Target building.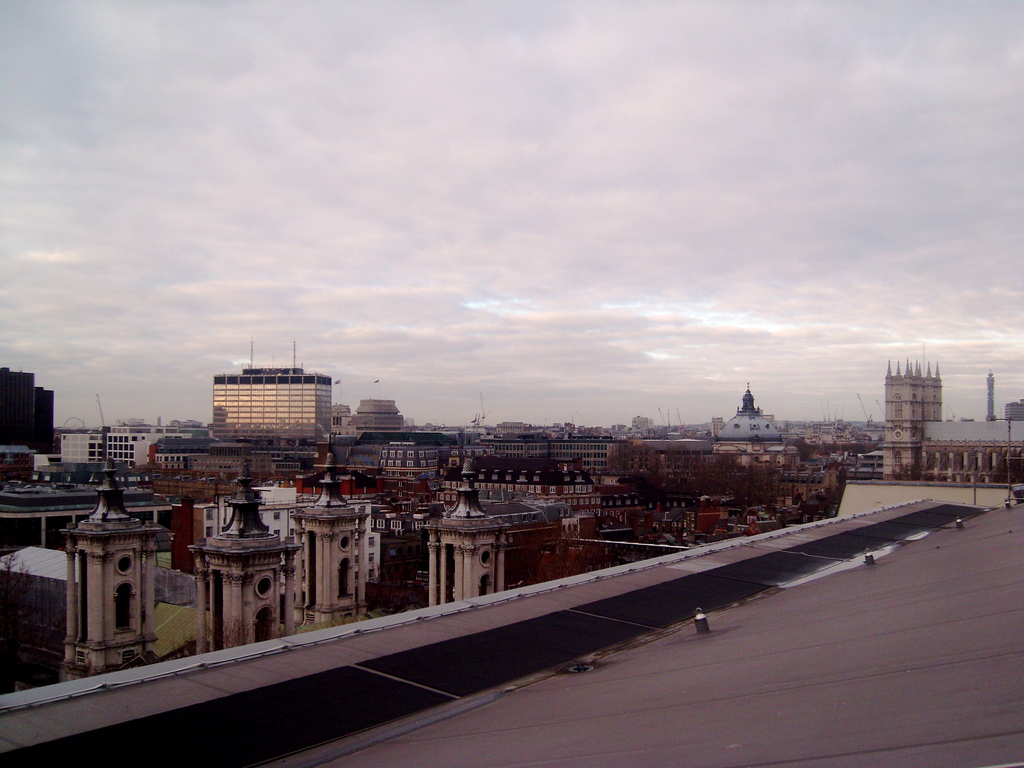
Target region: detection(209, 365, 337, 452).
